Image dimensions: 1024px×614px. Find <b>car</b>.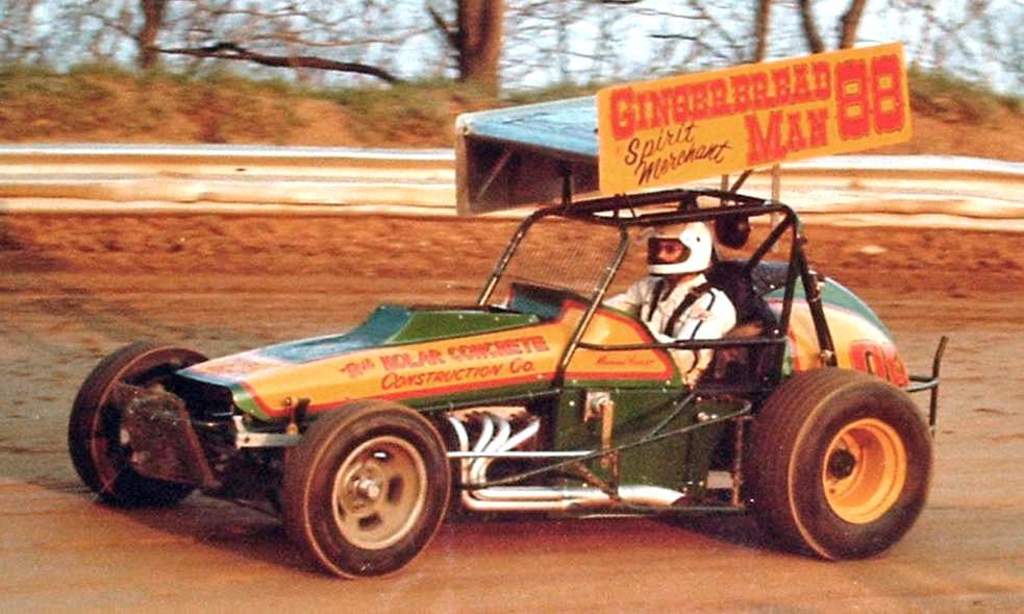
bbox(68, 185, 947, 564).
